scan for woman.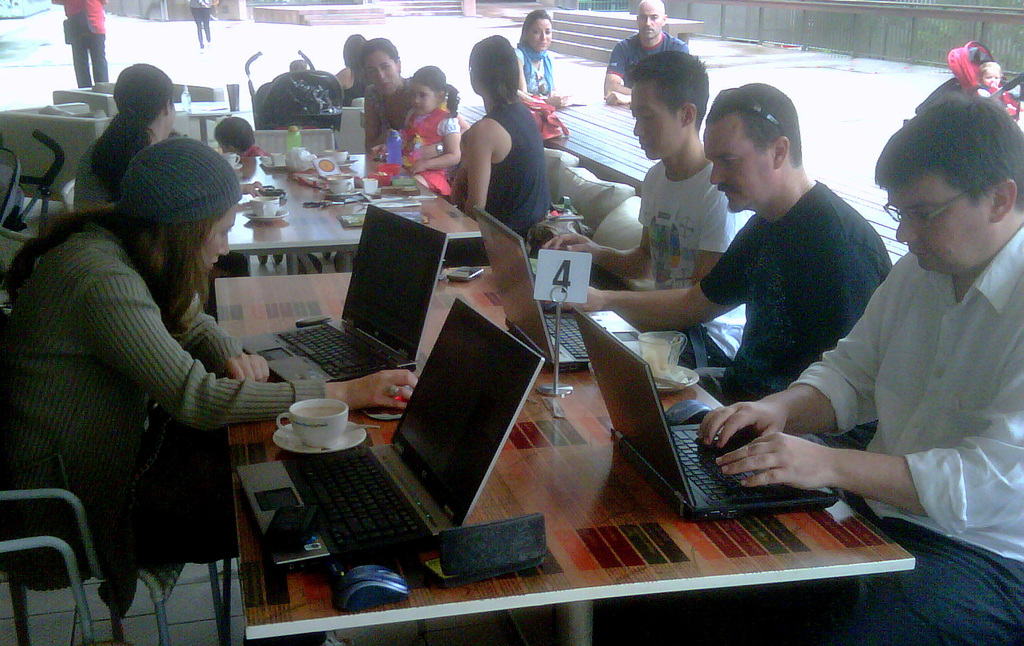
Scan result: l=74, t=58, r=178, b=210.
